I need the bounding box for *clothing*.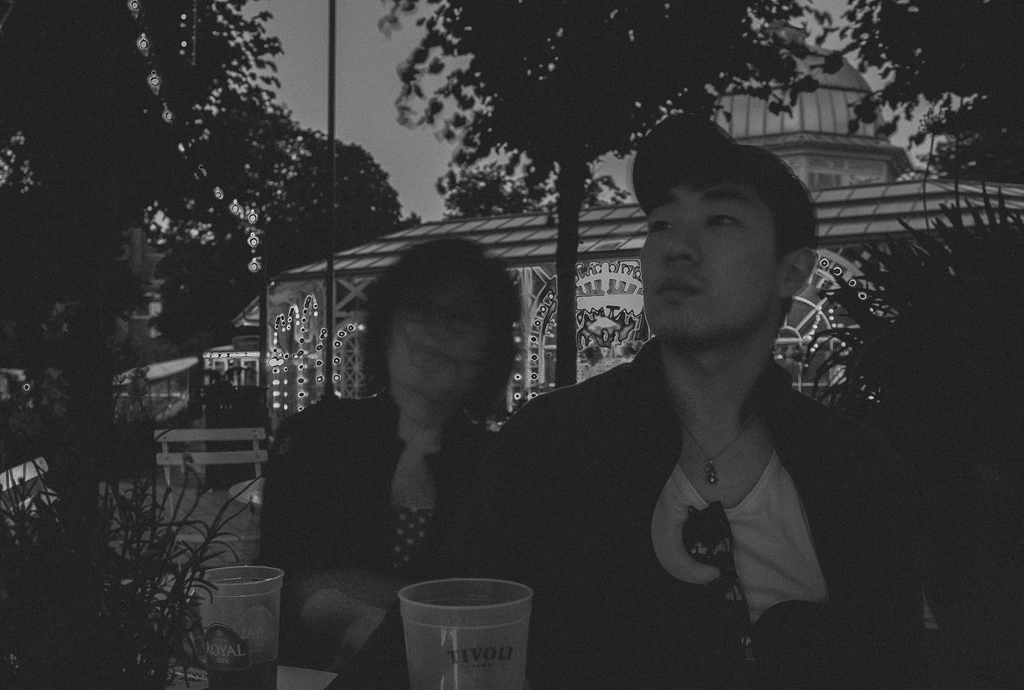
Here it is: [321,336,924,689].
